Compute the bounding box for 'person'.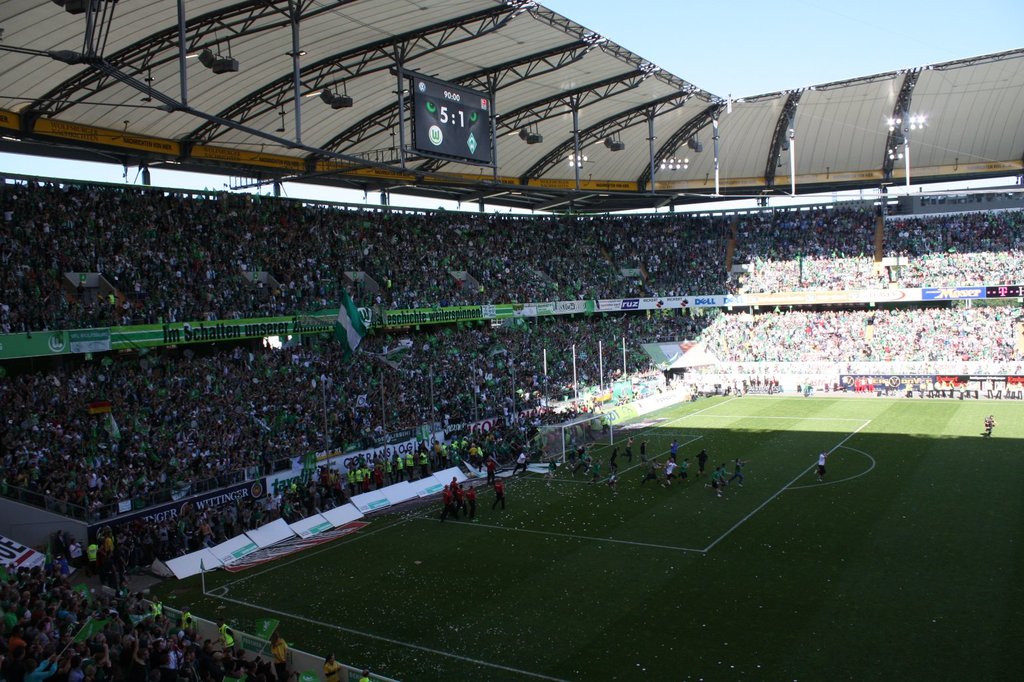
<region>639, 437, 651, 464</region>.
